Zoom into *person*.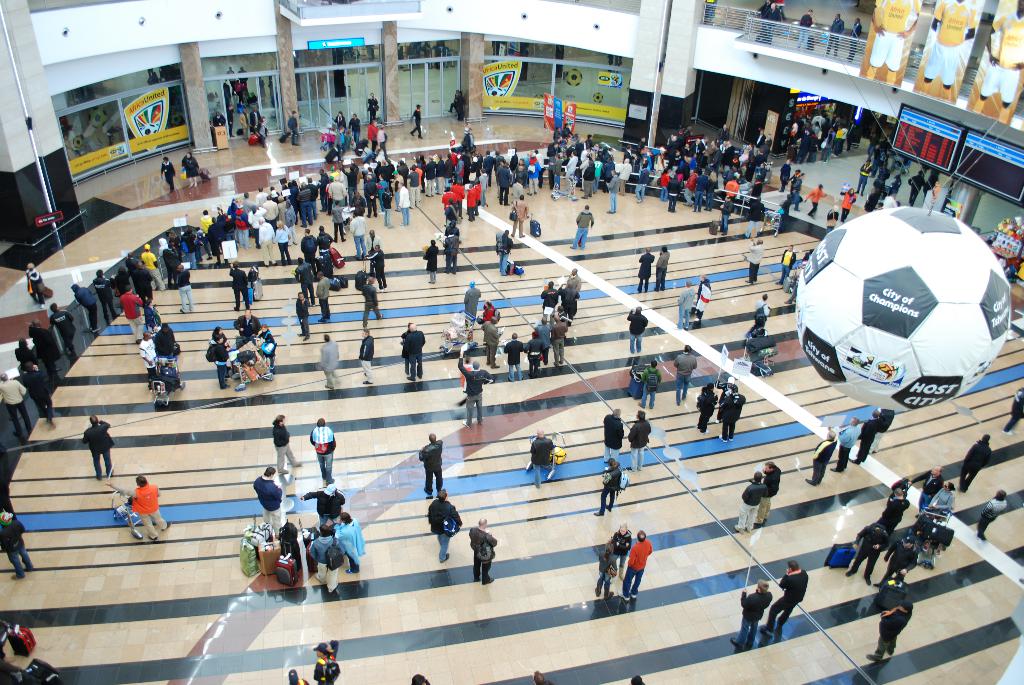
Zoom target: crop(542, 281, 561, 306).
